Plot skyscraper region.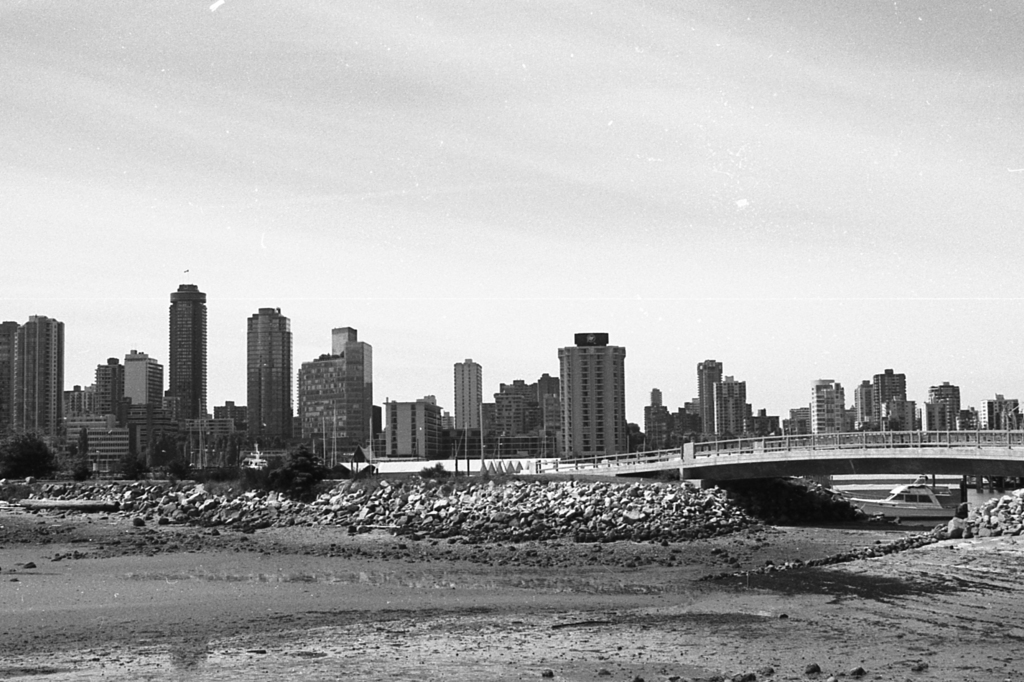
Plotted at [left=445, top=349, right=483, bottom=454].
